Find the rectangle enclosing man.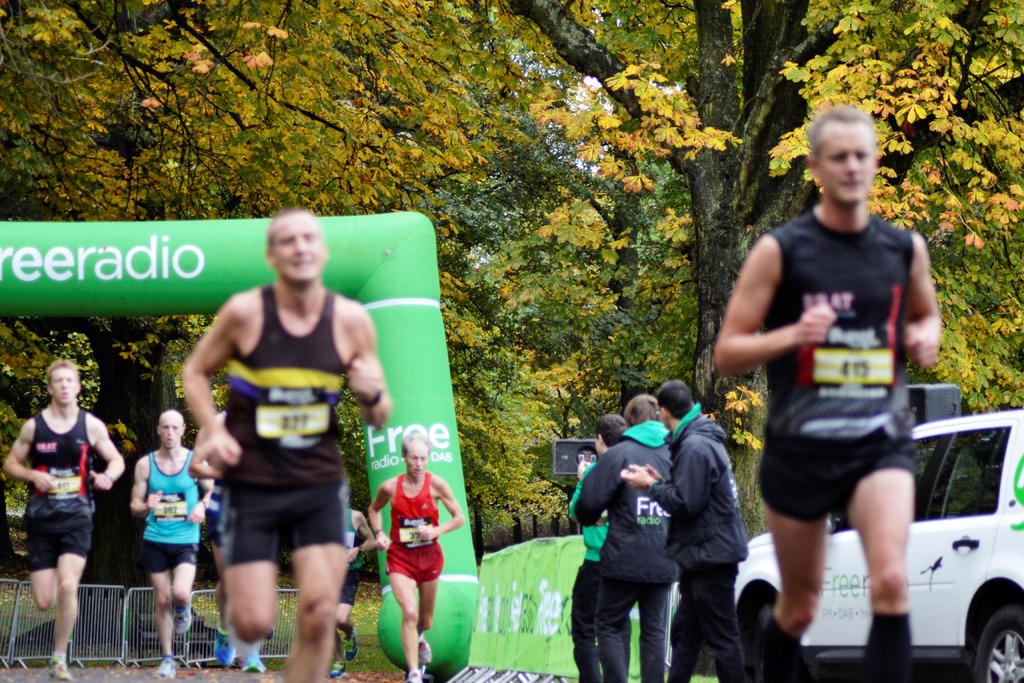
[x1=126, y1=410, x2=213, y2=671].
